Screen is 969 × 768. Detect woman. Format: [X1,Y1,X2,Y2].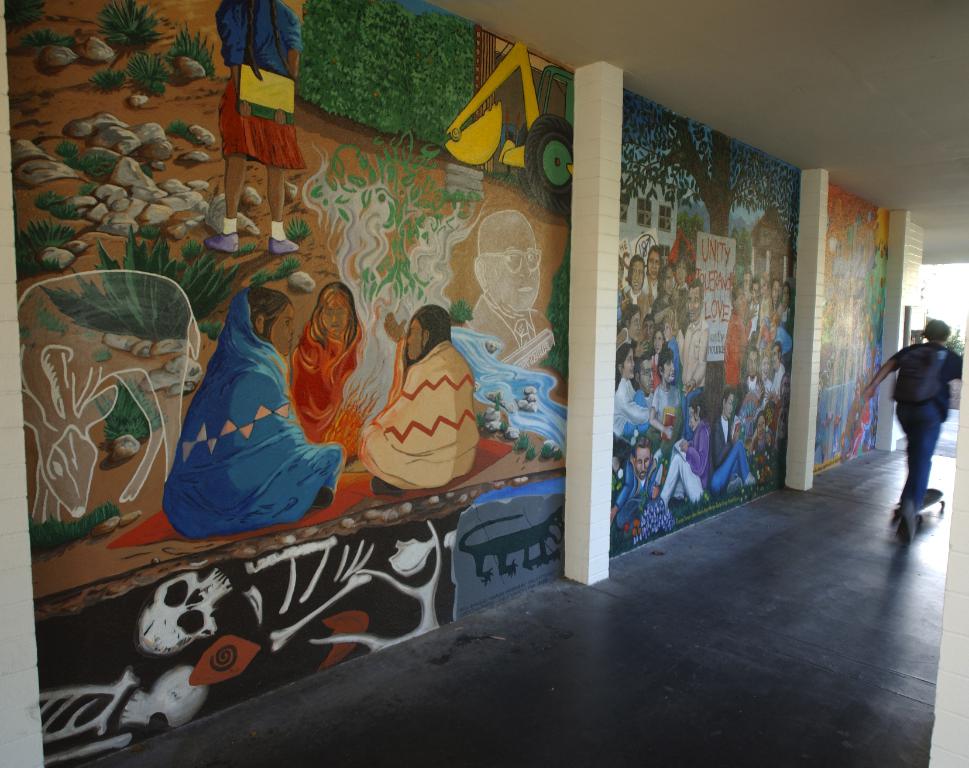
[615,301,649,359].
